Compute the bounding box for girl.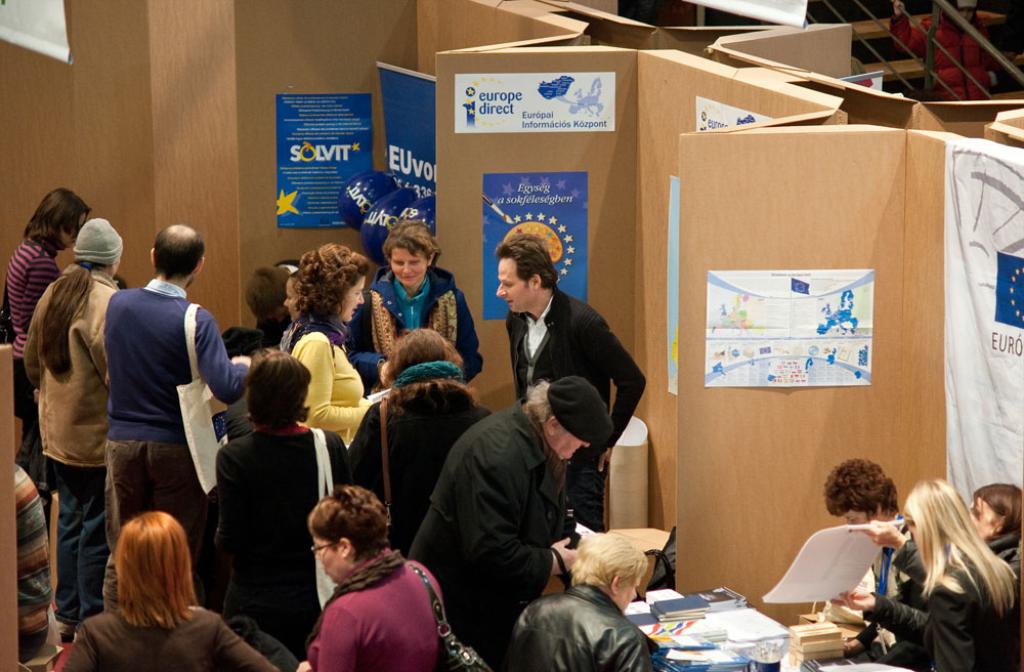
<region>292, 244, 365, 426</region>.
